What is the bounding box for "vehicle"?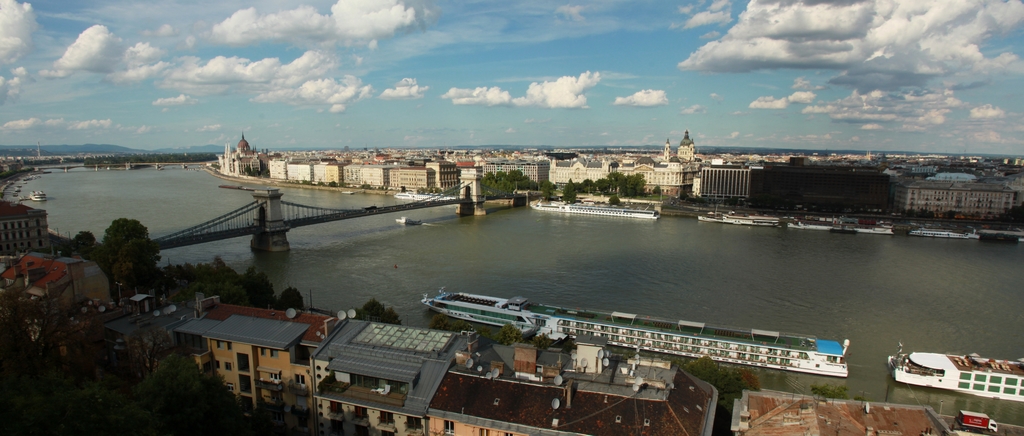
[x1=424, y1=284, x2=852, y2=384].
